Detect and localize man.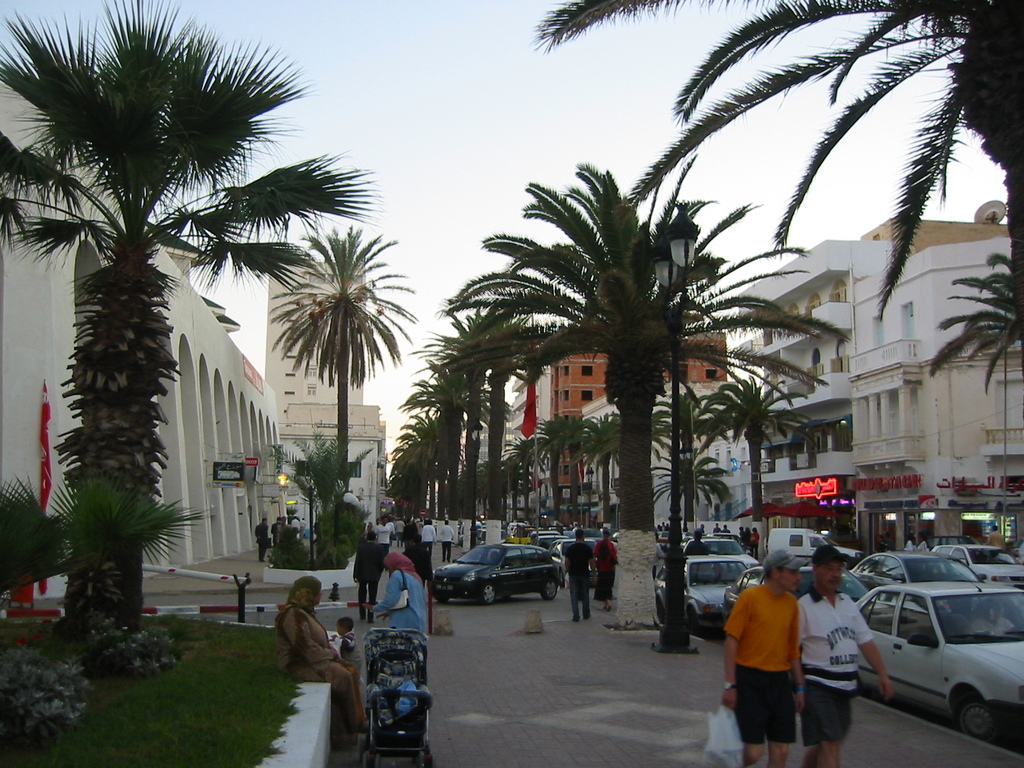
Localized at box(987, 525, 1007, 551).
